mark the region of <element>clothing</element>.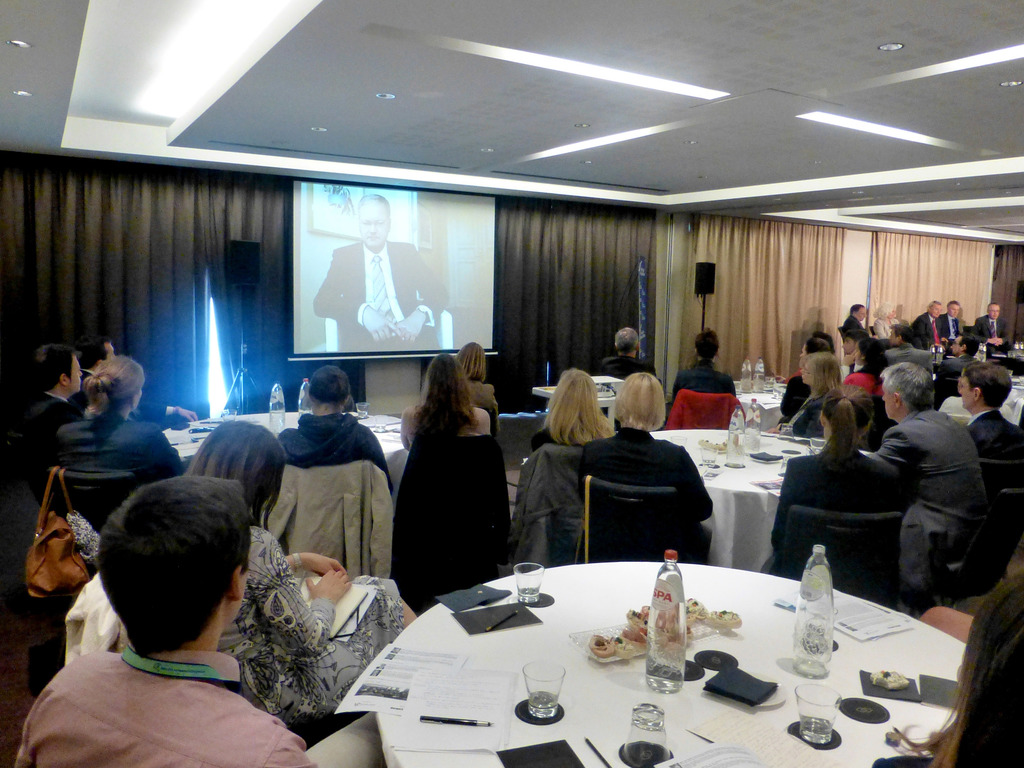
Region: [x1=528, y1=429, x2=571, y2=447].
